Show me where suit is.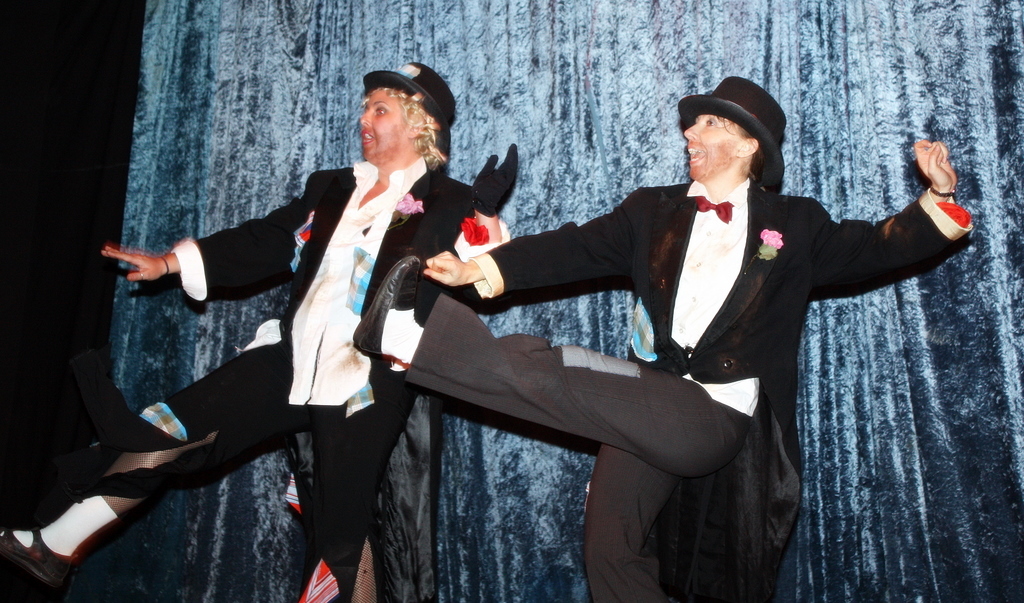
suit is at detection(396, 171, 973, 602).
